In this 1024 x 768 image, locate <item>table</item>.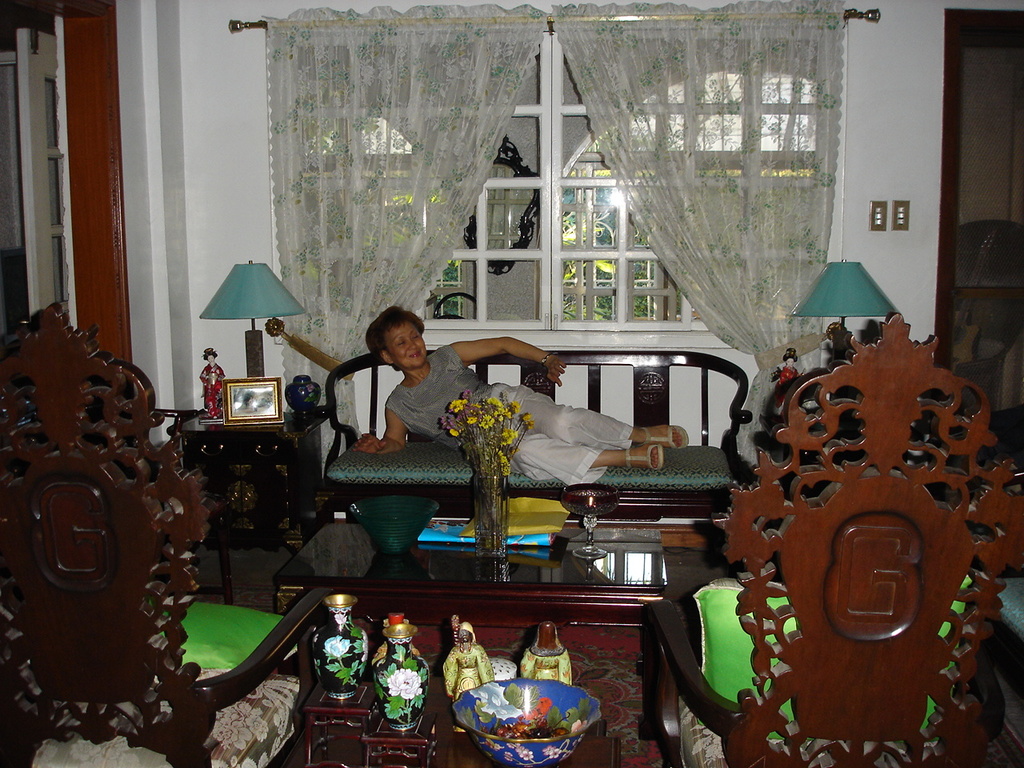
Bounding box: [269, 502, 644, 628].
